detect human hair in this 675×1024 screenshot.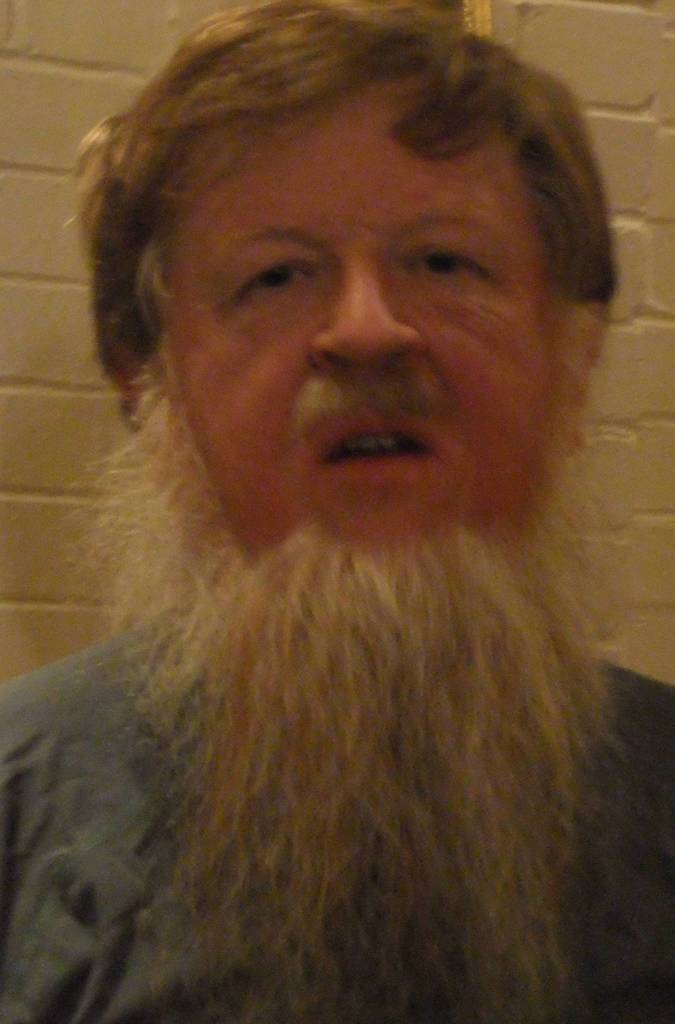
Detection: [x1=47, y1=0, x2=600, y2=344].
